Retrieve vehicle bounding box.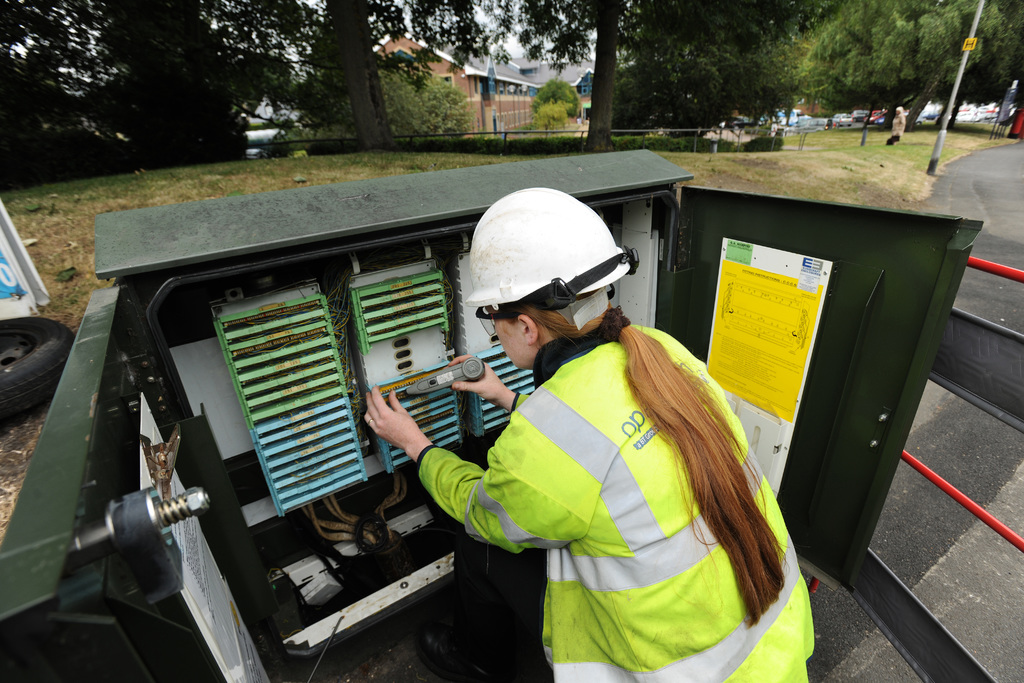
Bounding box: {"left": 872, "top": 110, "right": 887, "bottom": 126}.
